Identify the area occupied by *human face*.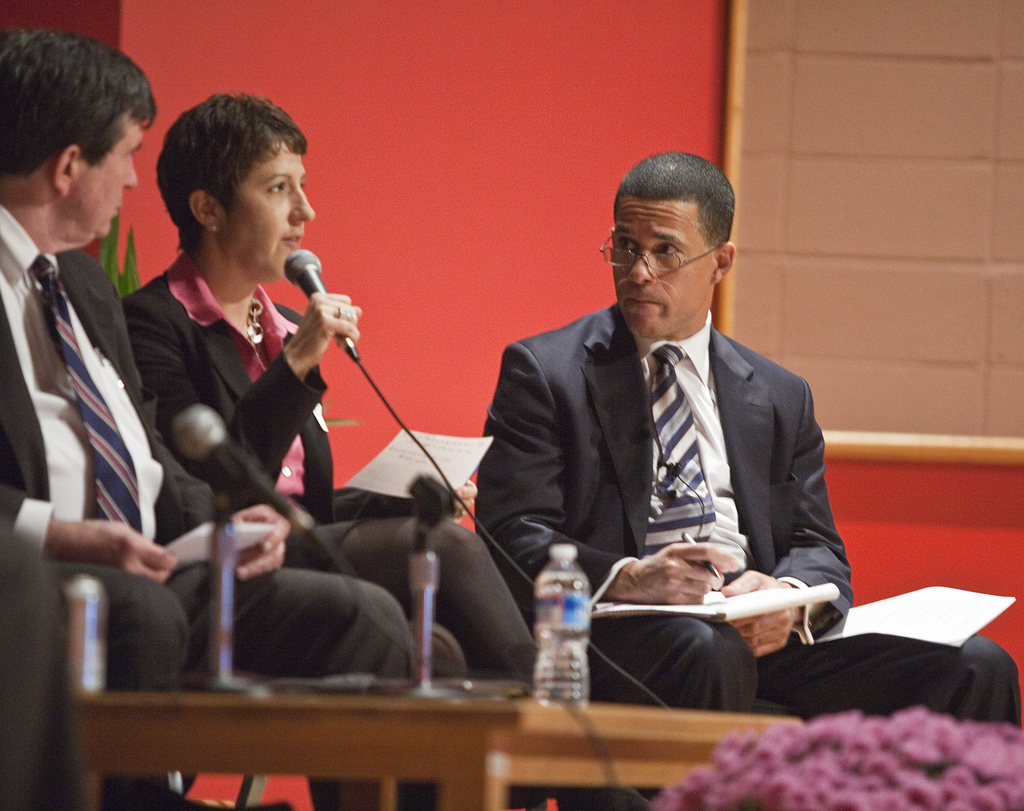
Area: 88, 120, 150, 237.
